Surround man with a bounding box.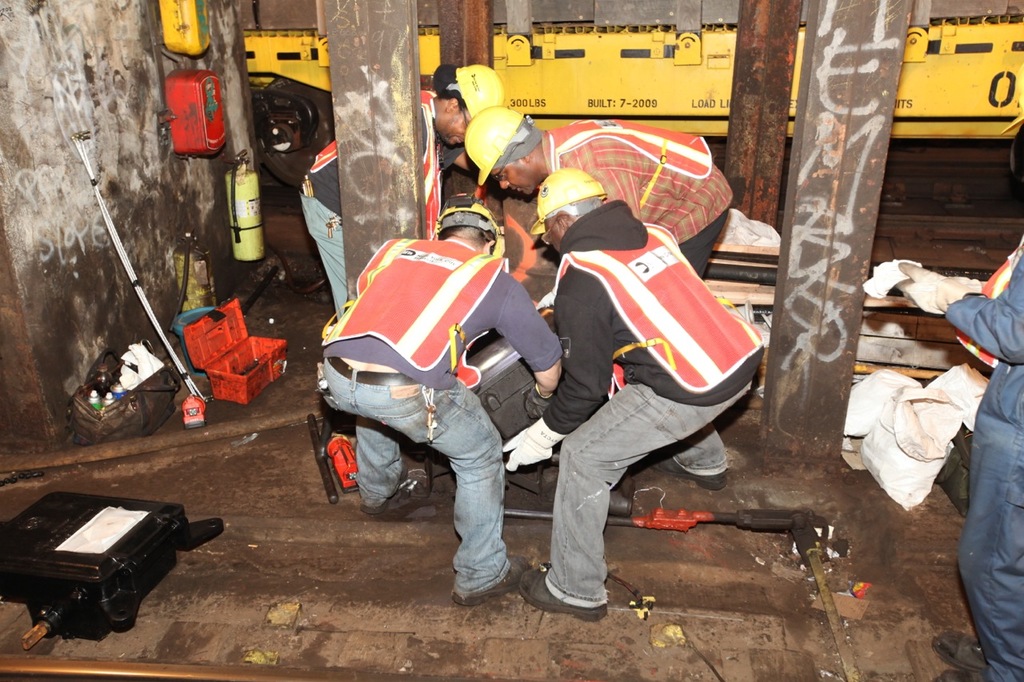
{"x1": 324, "y1": 200, "x2": 554, "y2": 597}.
